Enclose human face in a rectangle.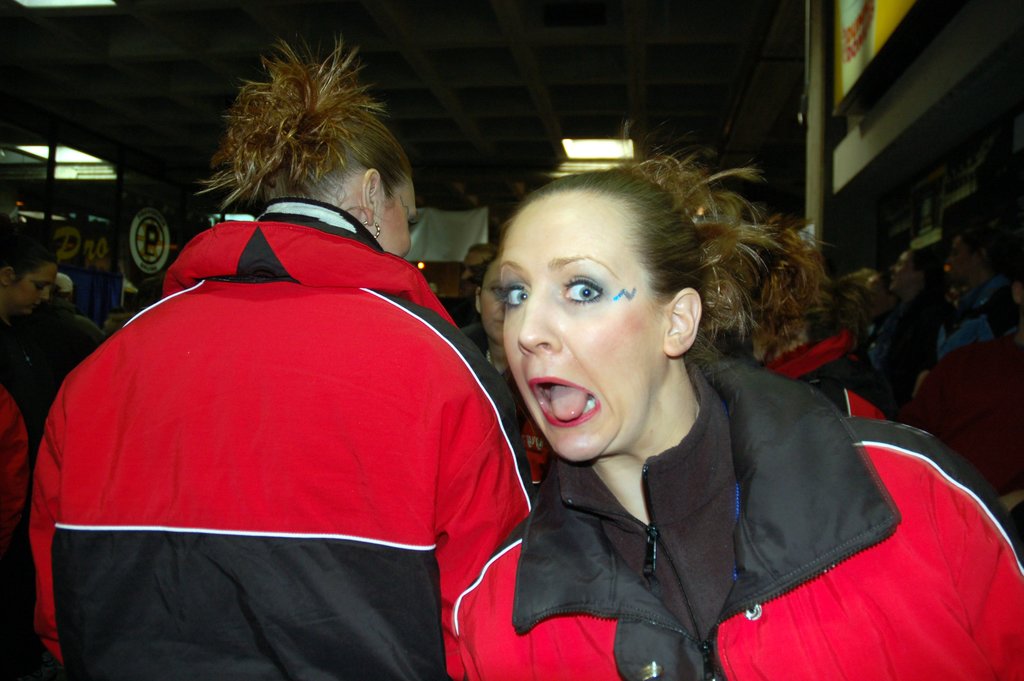
bbox=(368, 176, 415, 255).
